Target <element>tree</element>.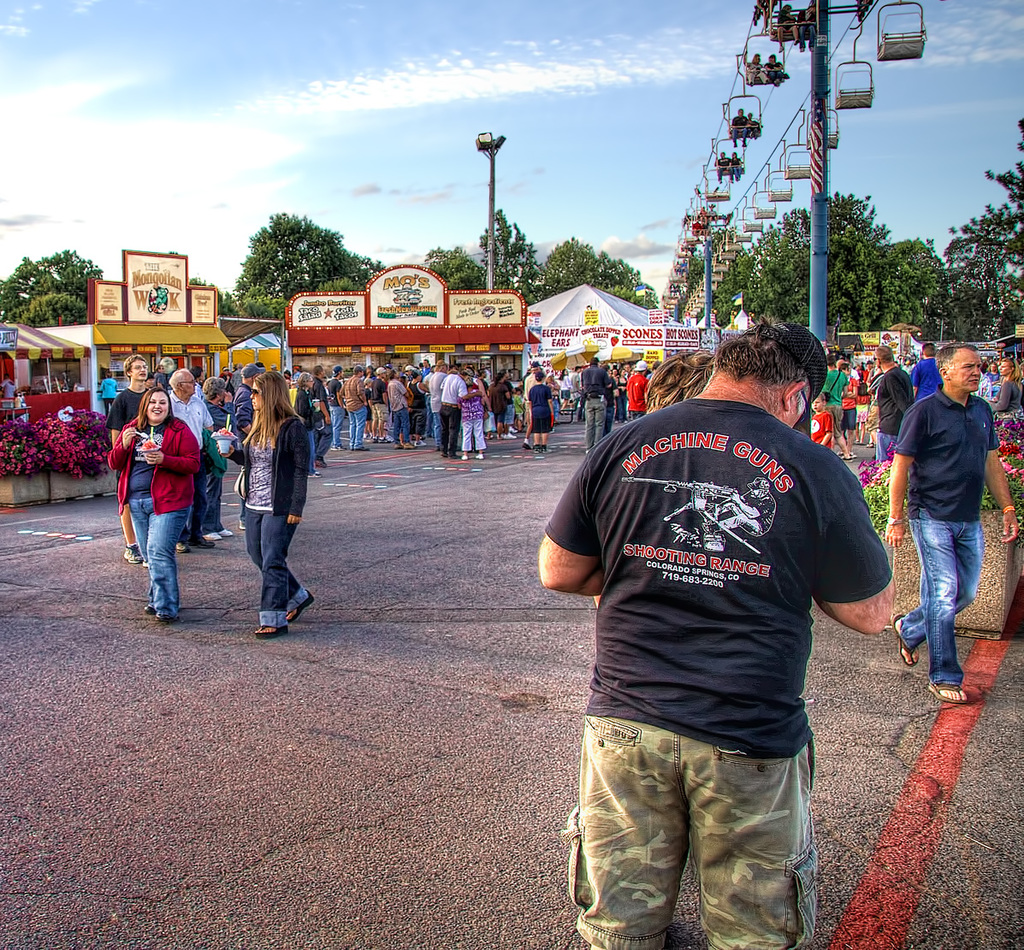
Target region: 915, 105, 1023, 333.
